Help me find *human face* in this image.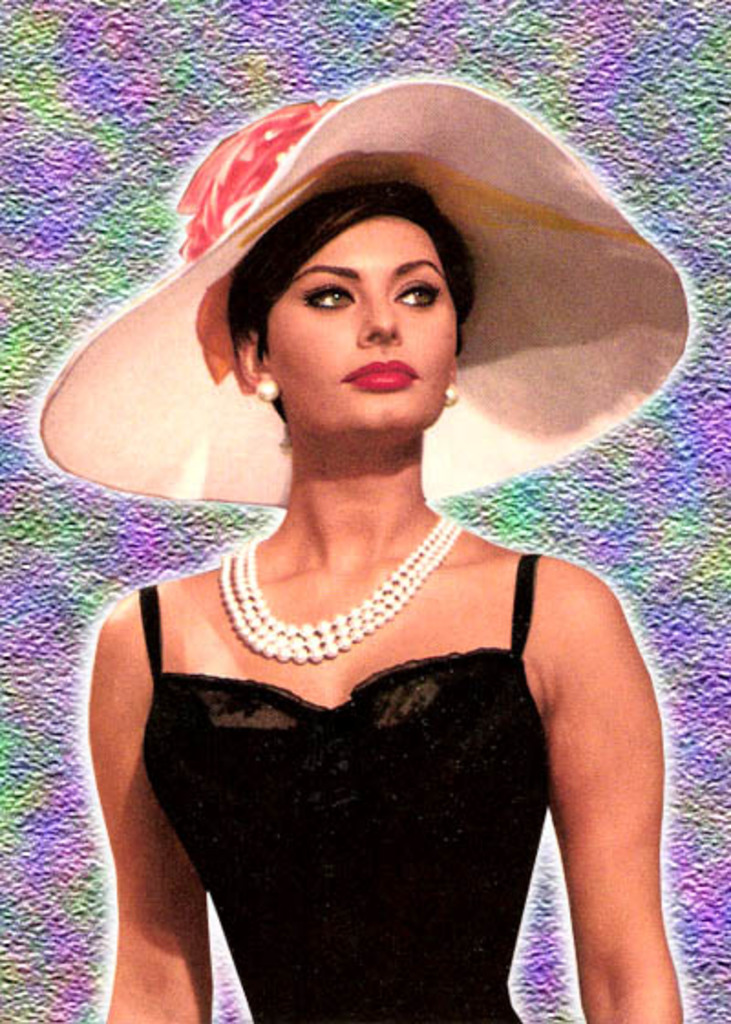
Found it: pyautogui.locateOnScreen(258, 221, 457, 424).
